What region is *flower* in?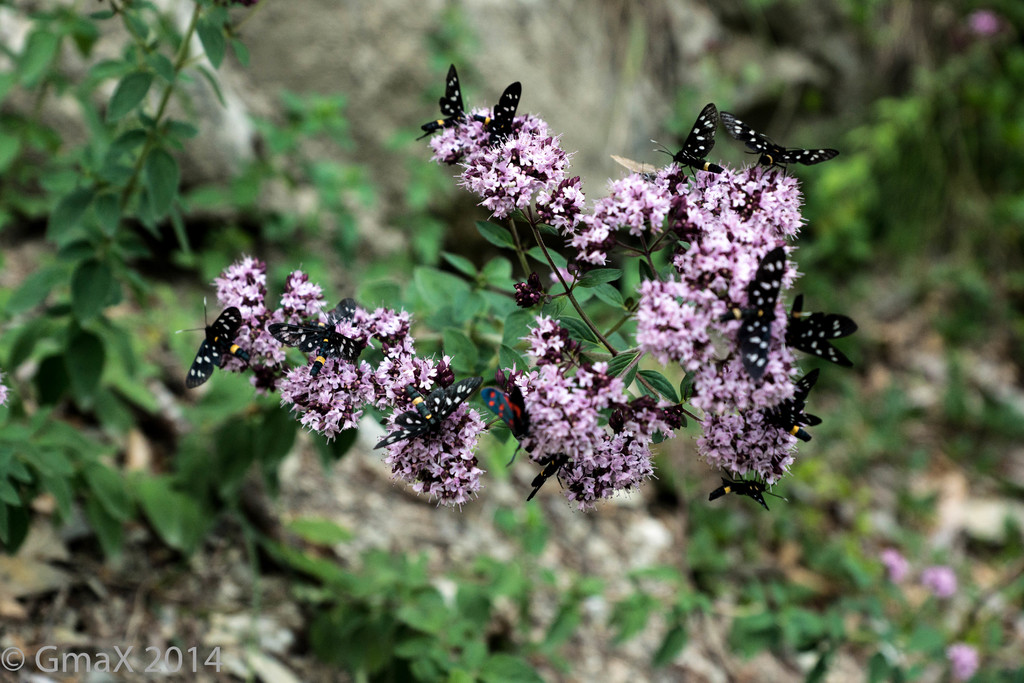
<box>506,352,616,463</box>.
